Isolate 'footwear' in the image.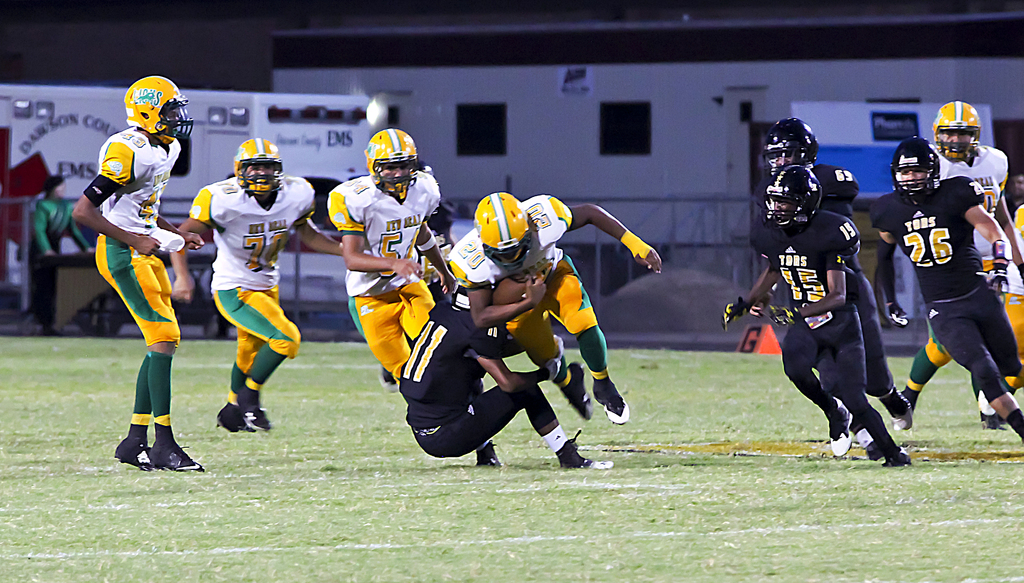
Isolated region: rect(237, 406, 271, 436).
